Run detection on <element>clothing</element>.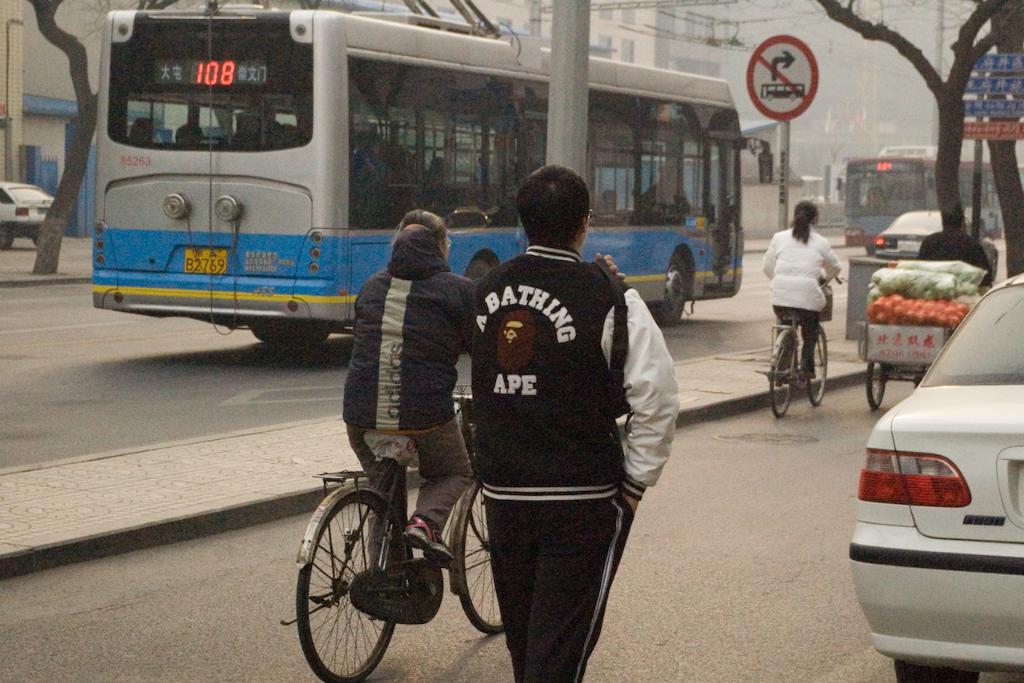
Result: BBox(455, 190, 663, 649).
